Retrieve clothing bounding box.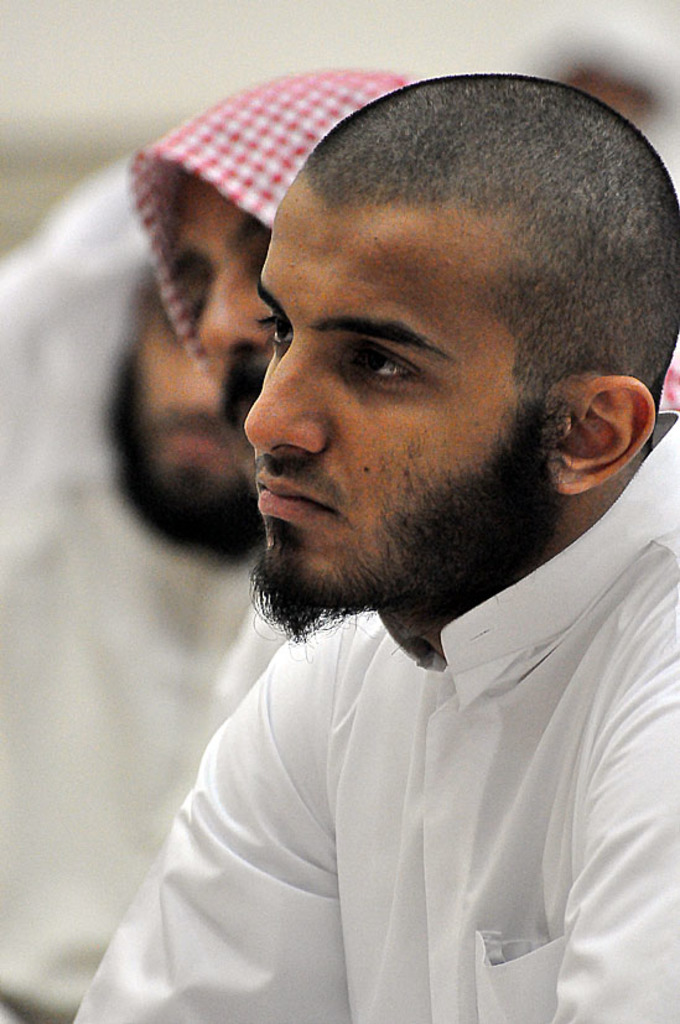
Bounding box: [left=66, top=389, right=659, bottom=1020].
